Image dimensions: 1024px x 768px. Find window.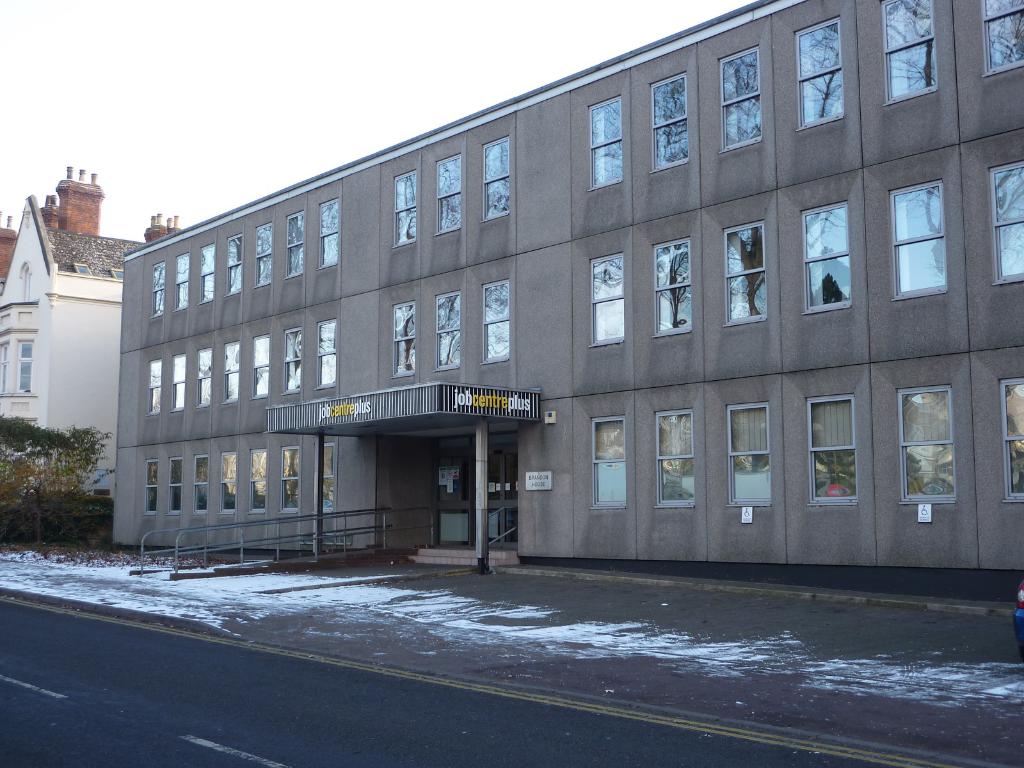
bbox=(253, 221, 273, 286).
